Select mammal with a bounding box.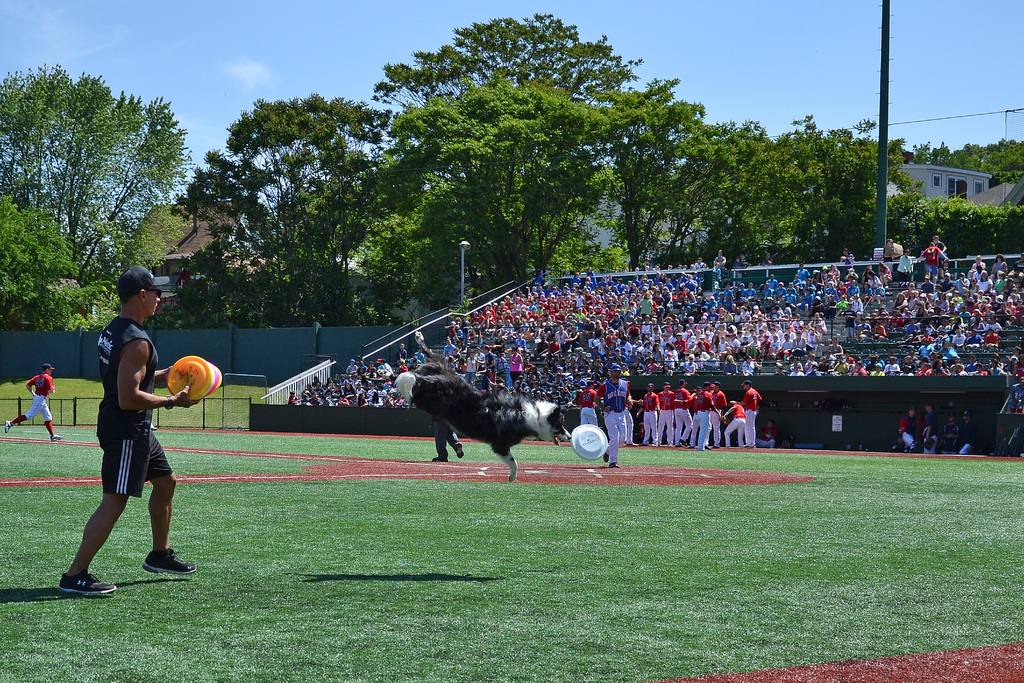
box=[712, 384, 726, 443].
